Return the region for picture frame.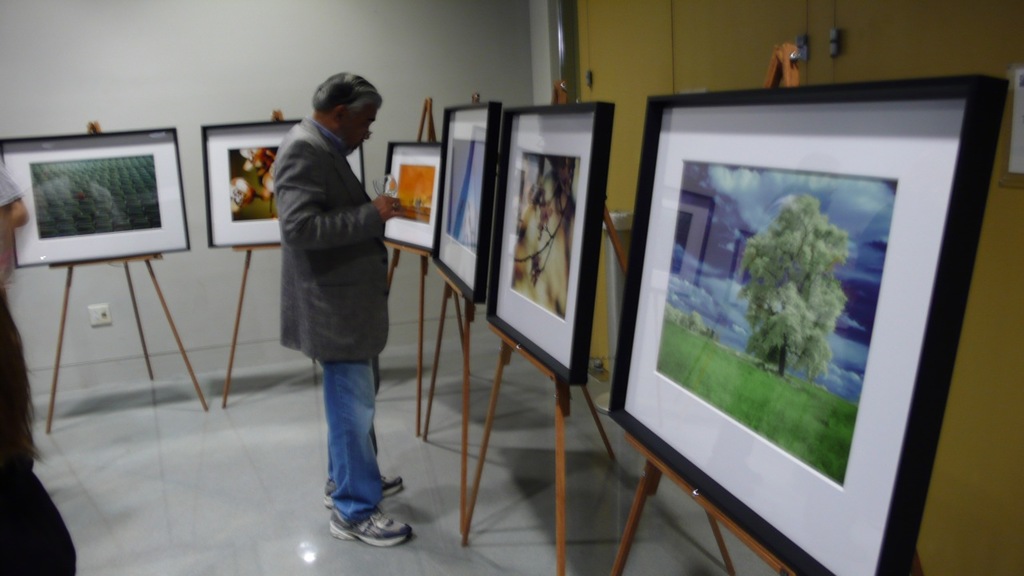
locate(485, 102, 616, 385).
